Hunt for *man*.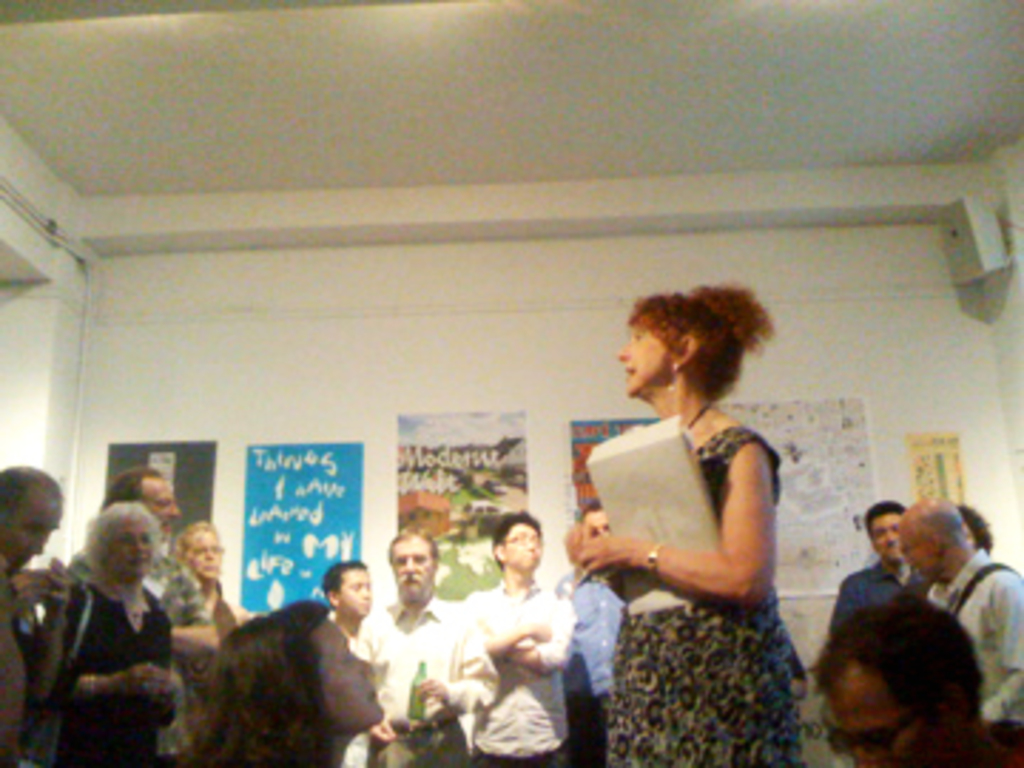
Hunted down at pyautogui.locateOnScreen(802, 589, 1001, 765).
